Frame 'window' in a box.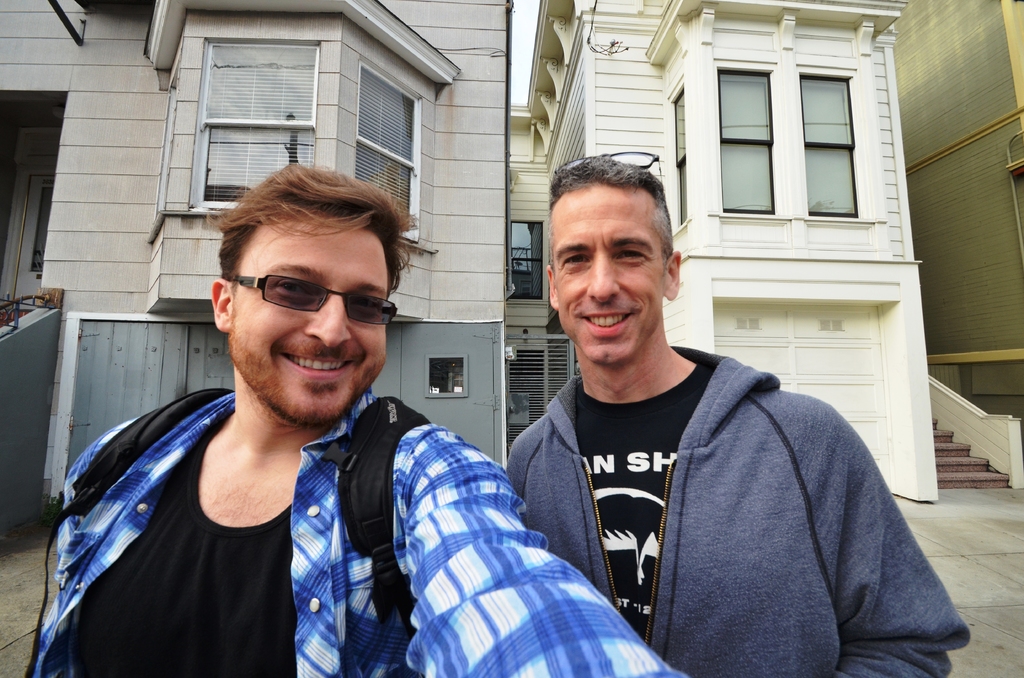
box(694, 28, 888, 241).
